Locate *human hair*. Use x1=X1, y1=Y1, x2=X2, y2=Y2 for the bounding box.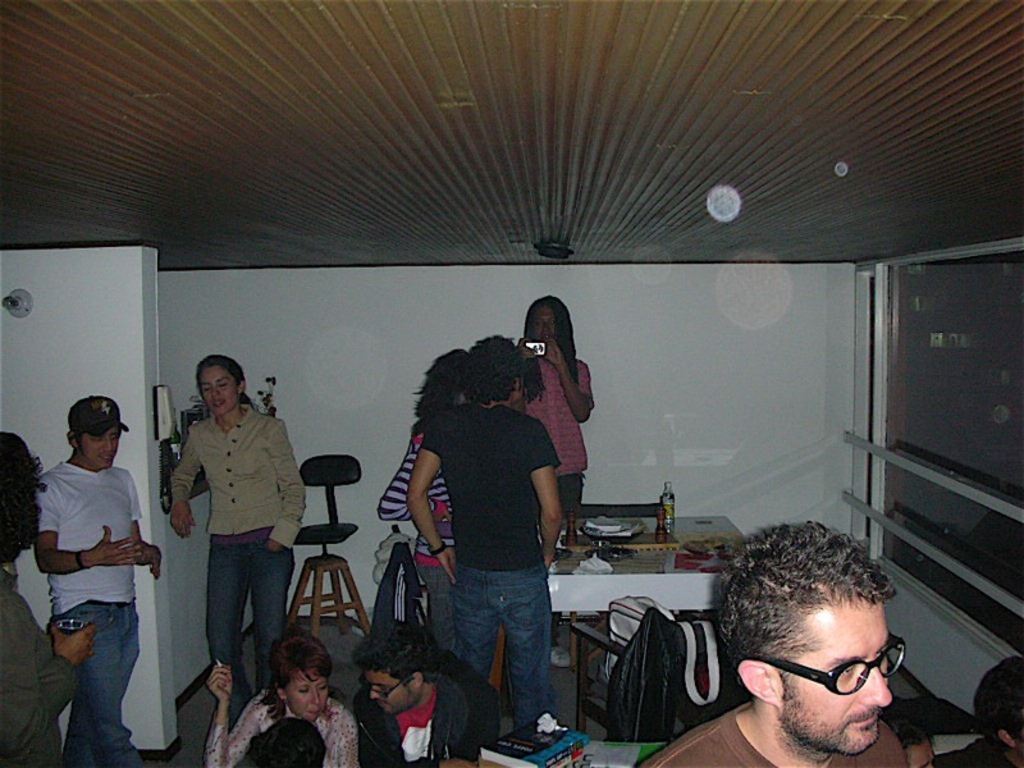
x1=247, y1=717, x2=328, y2=767.
